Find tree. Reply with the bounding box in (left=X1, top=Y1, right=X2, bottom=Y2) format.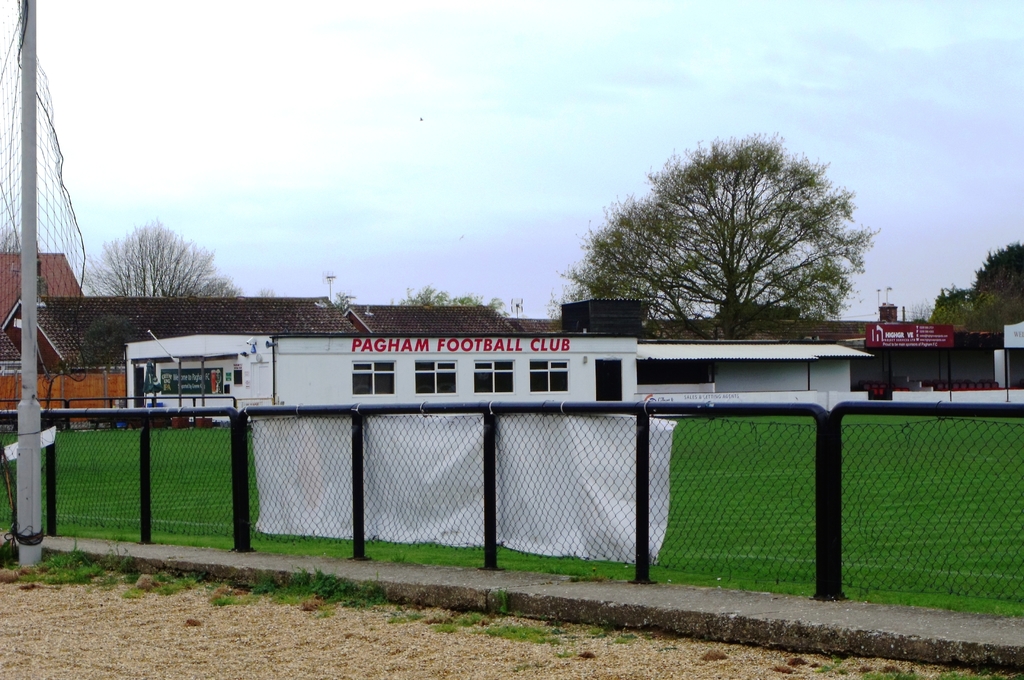
(left=72, top=229, right=229, bottom=312).
